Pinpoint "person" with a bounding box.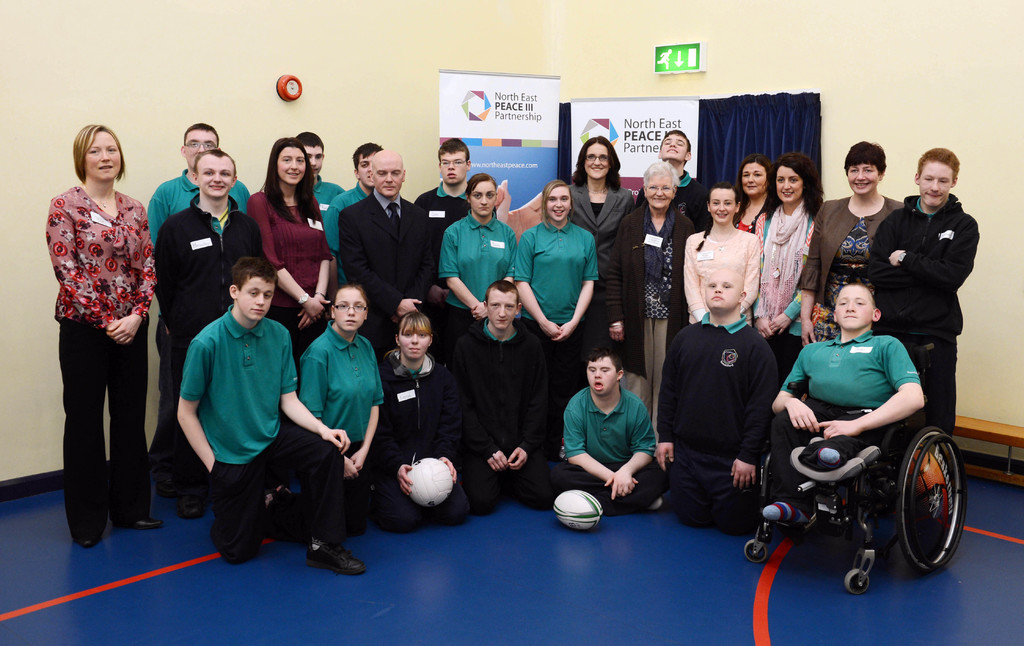
Rect(441, 273, 557, 514).
